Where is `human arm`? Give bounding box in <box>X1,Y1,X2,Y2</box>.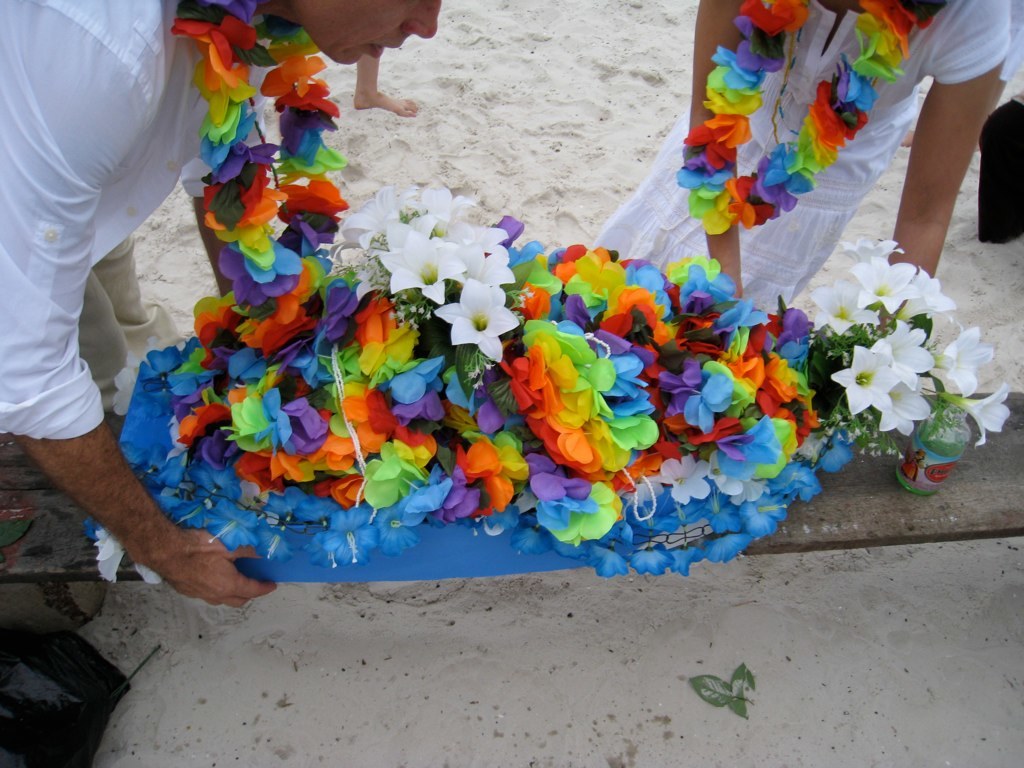
<box>887,17,1003,284</box>.
